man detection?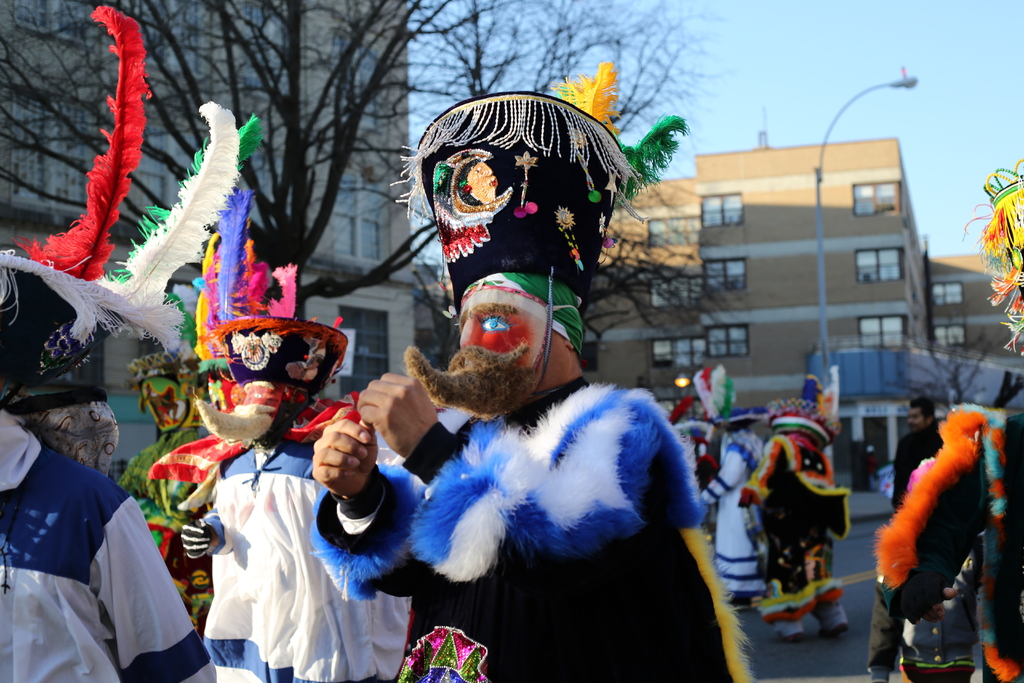
<bbox>115, 349, 210, 567</bbox>
